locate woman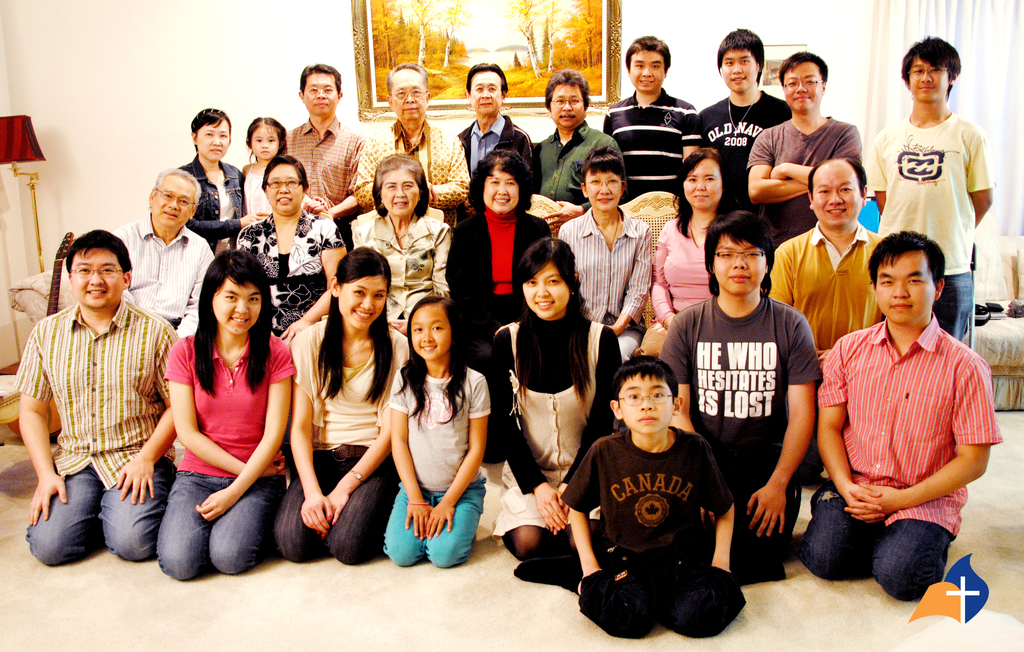
[557, 144, 662, 370]
